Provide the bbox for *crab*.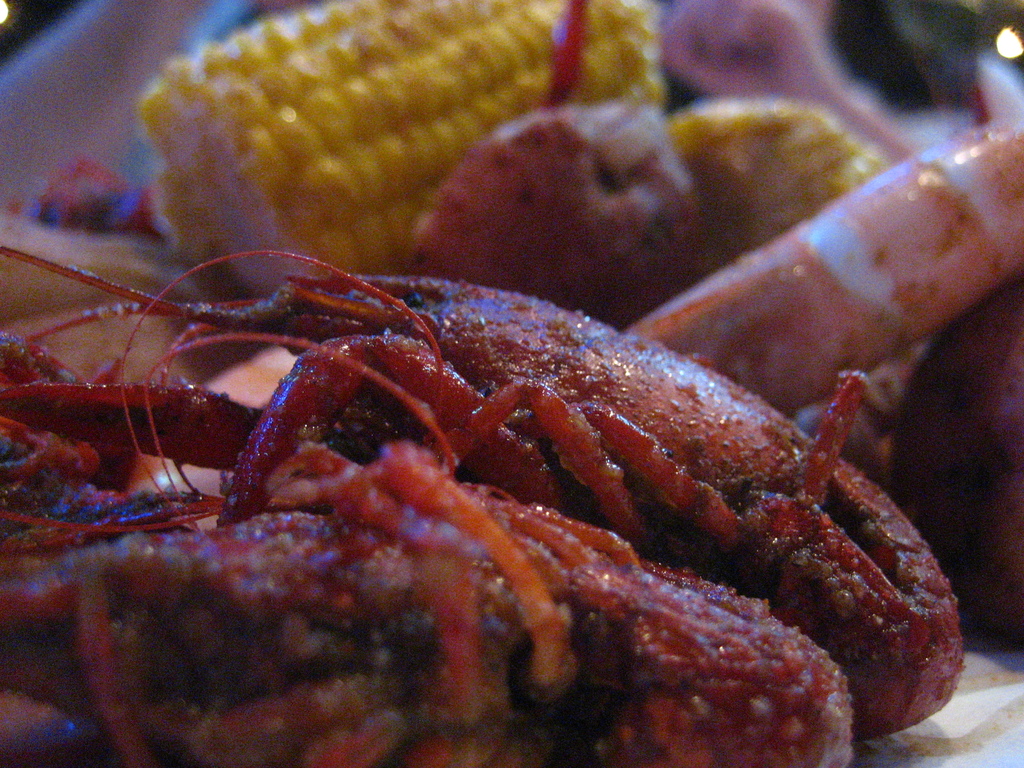
(0, 236, 973, 767).
